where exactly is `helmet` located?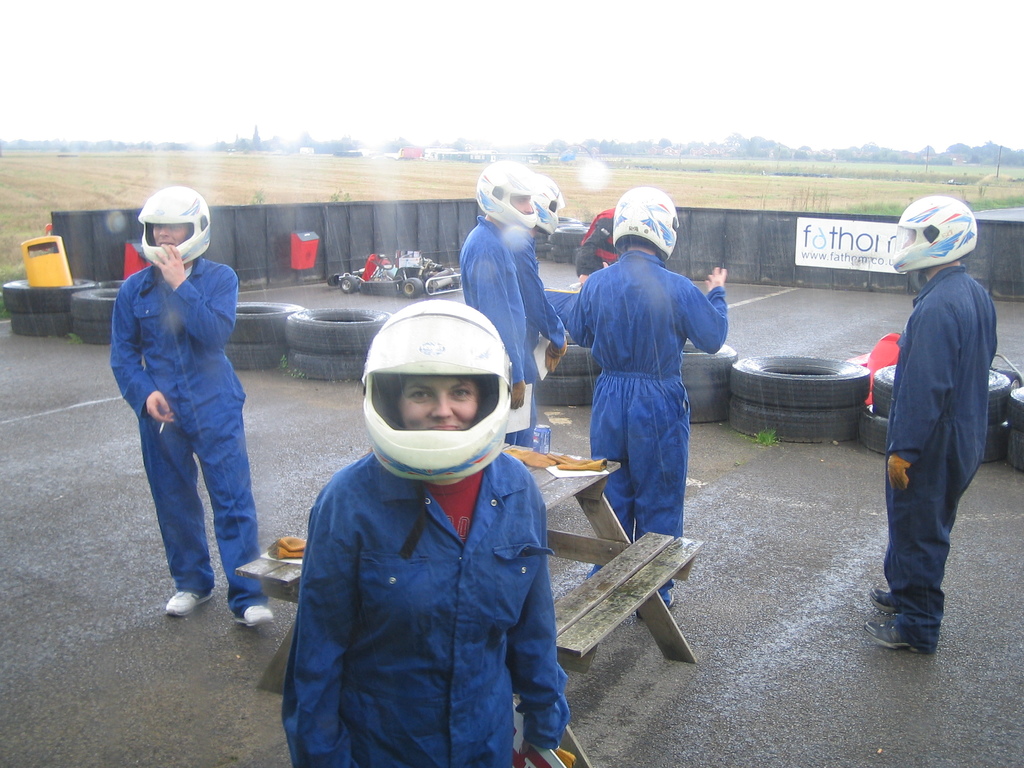
Its bounding box is pyautogui.locateOnScreen(134, 183, 217, 271).
